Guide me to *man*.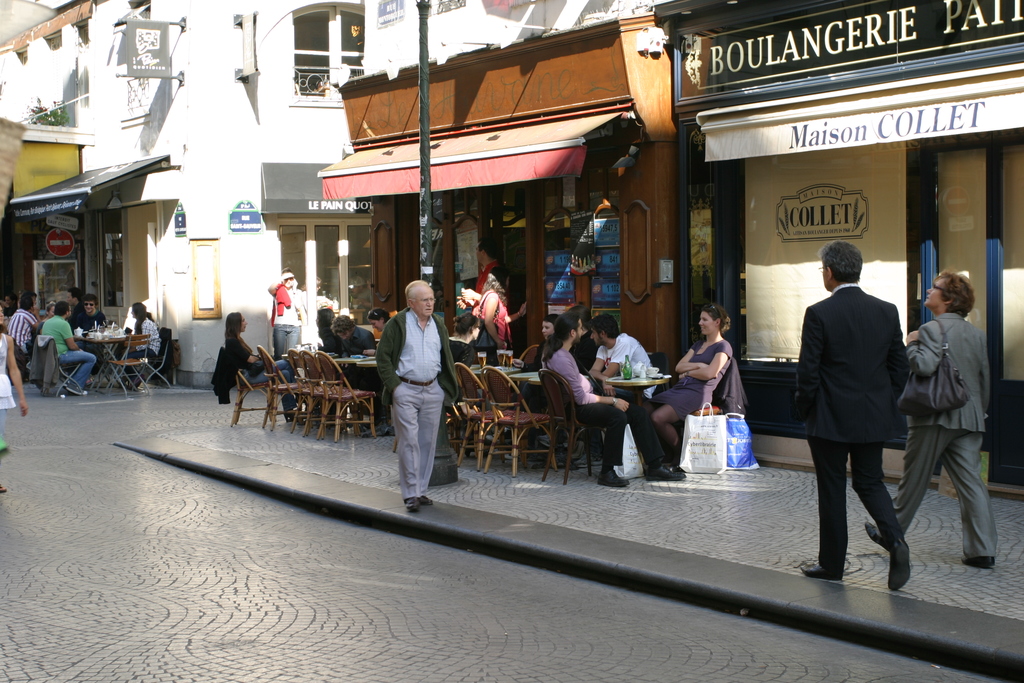
Guidance: detection(0, 293, 10, 329).
